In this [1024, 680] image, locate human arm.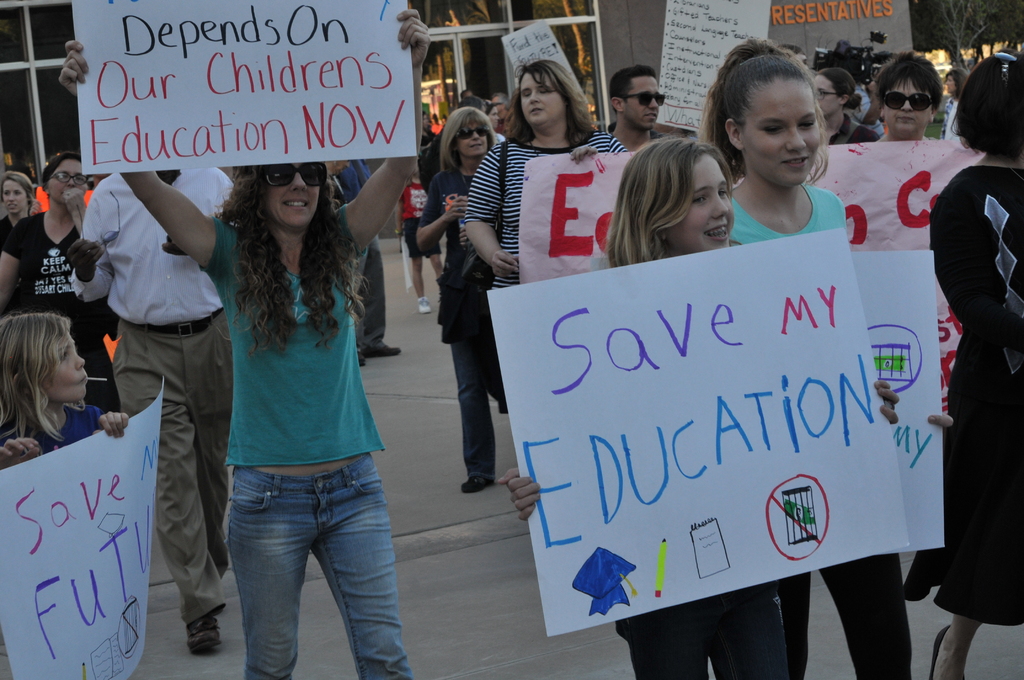
Bounding box: (395, 193, 405, 234).
